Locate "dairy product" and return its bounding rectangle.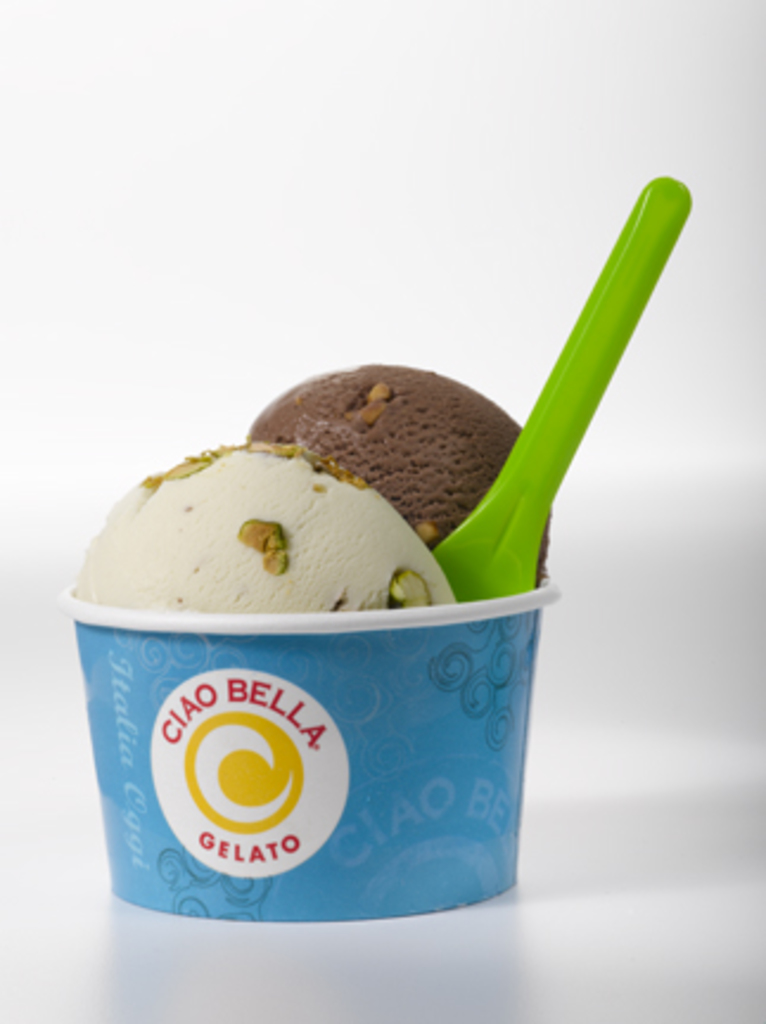
bbox(247, 363, 545, 581).
